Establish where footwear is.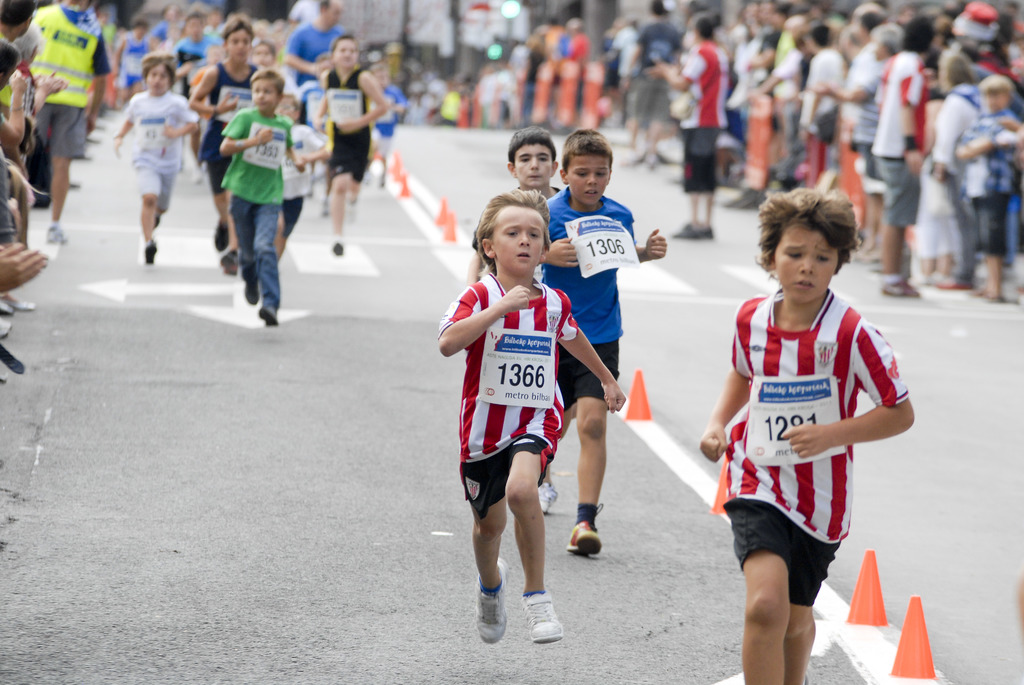
Established at Rect(43, 224, 63, 242).
